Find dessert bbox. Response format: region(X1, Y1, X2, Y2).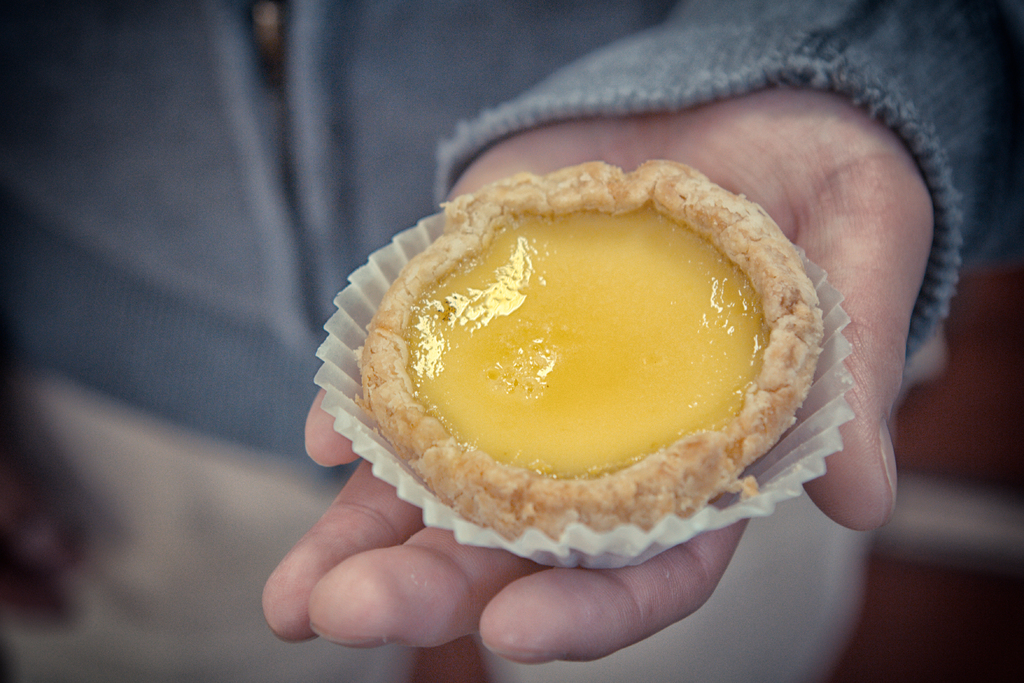
region(308, 161, 851, 578).
